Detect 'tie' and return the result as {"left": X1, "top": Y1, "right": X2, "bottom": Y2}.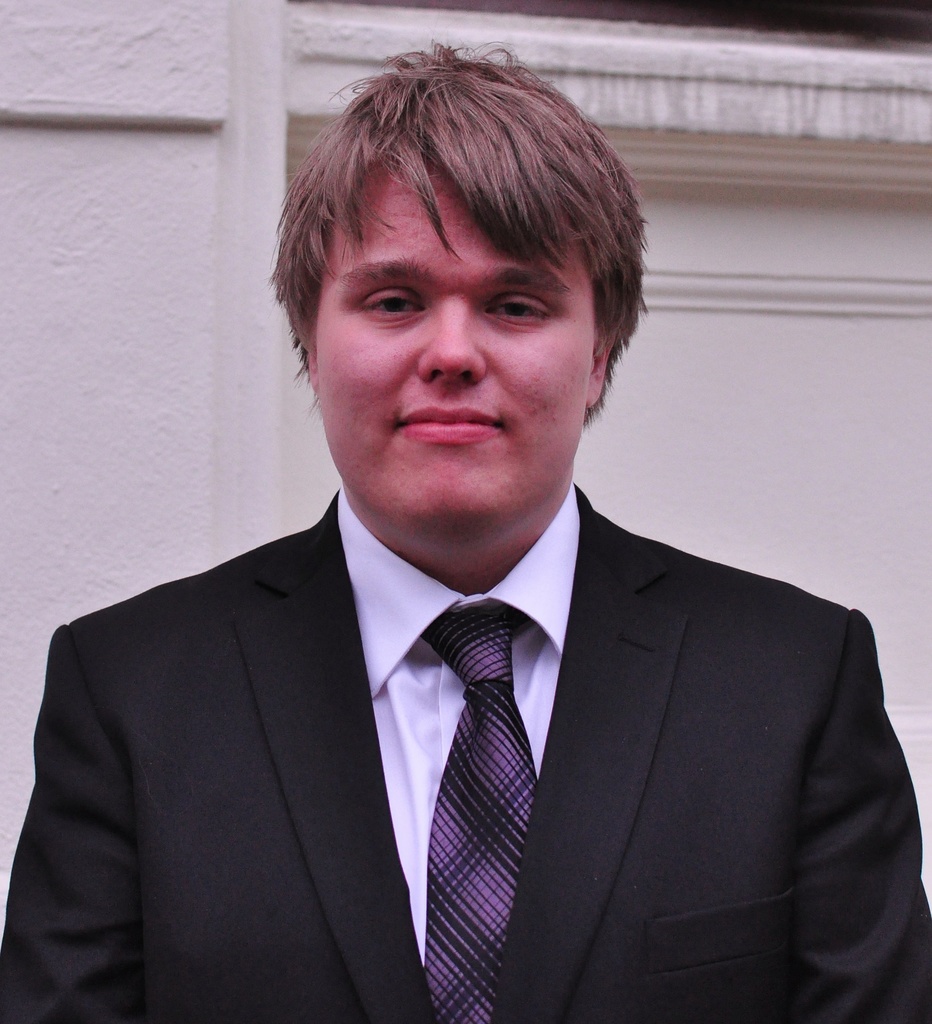
{"left": 421, "top": 608, "right": 552, "bottom": 1023}.
